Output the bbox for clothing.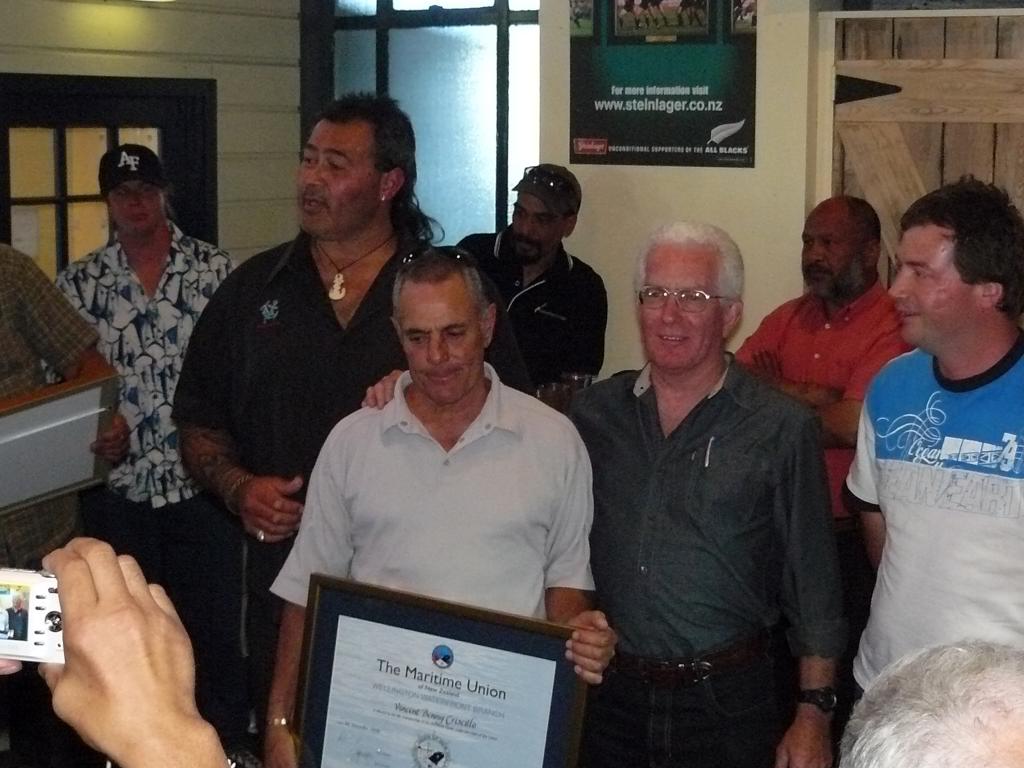
x1=845, y1=313, x2=1014, y2=716.
